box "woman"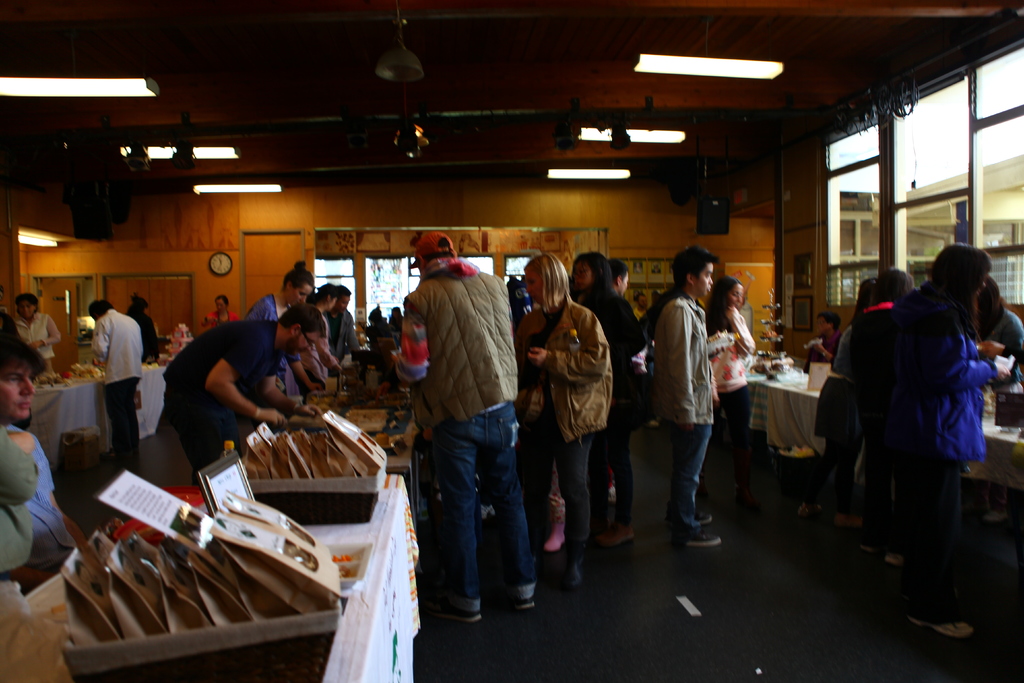
bbox(8, 292, 61, 375)
